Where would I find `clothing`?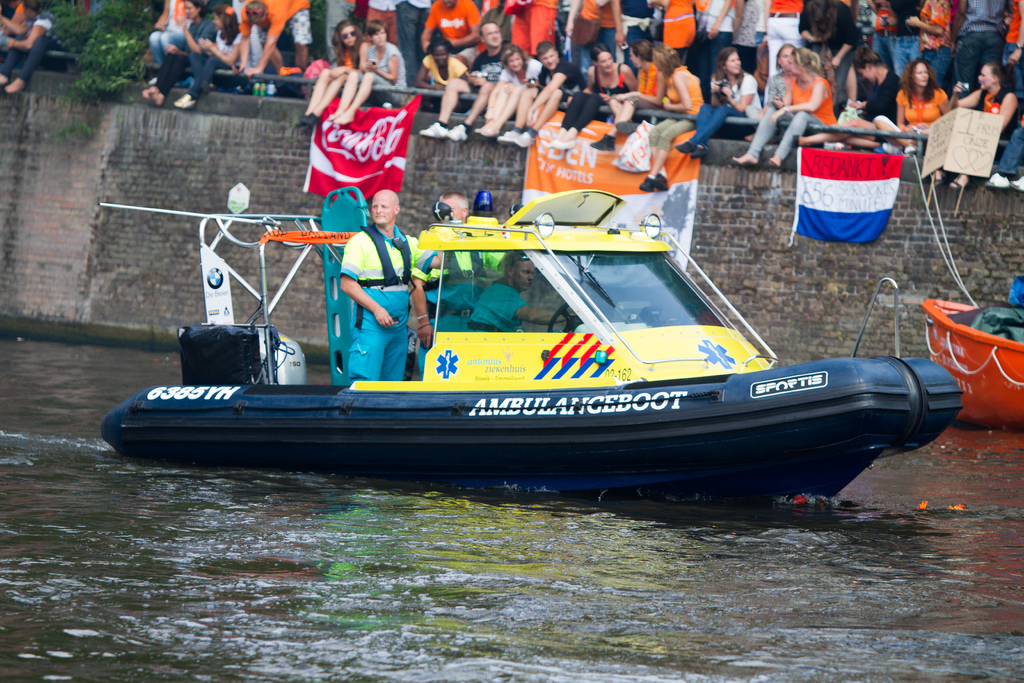
At l=319, t=189, r=423, b=361.
